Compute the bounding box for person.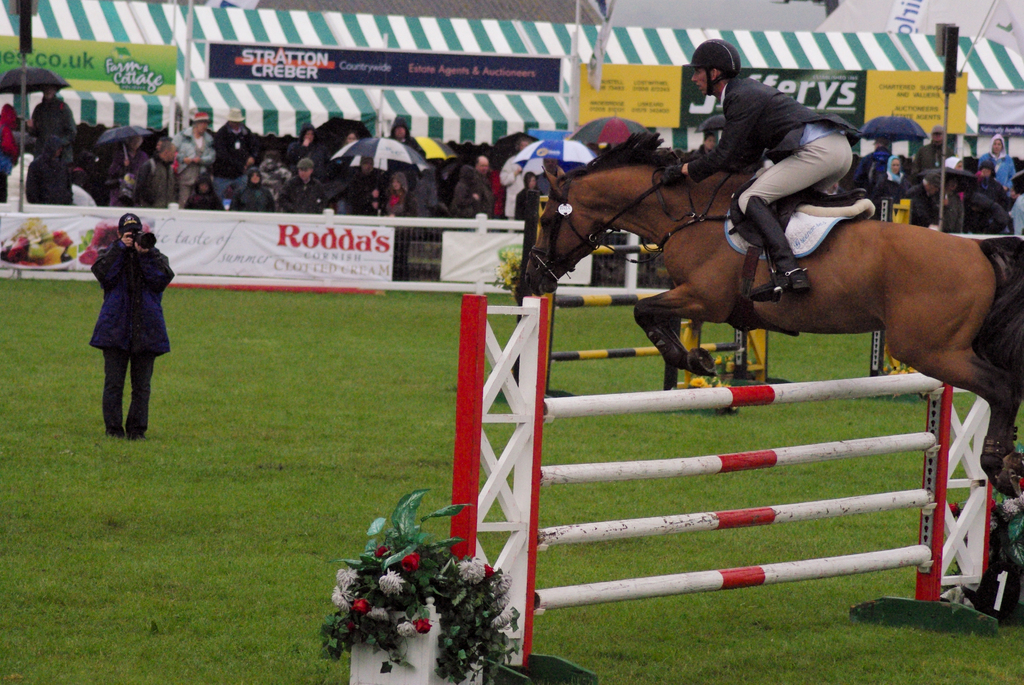
l=440, t=162, r=495, b=226.
